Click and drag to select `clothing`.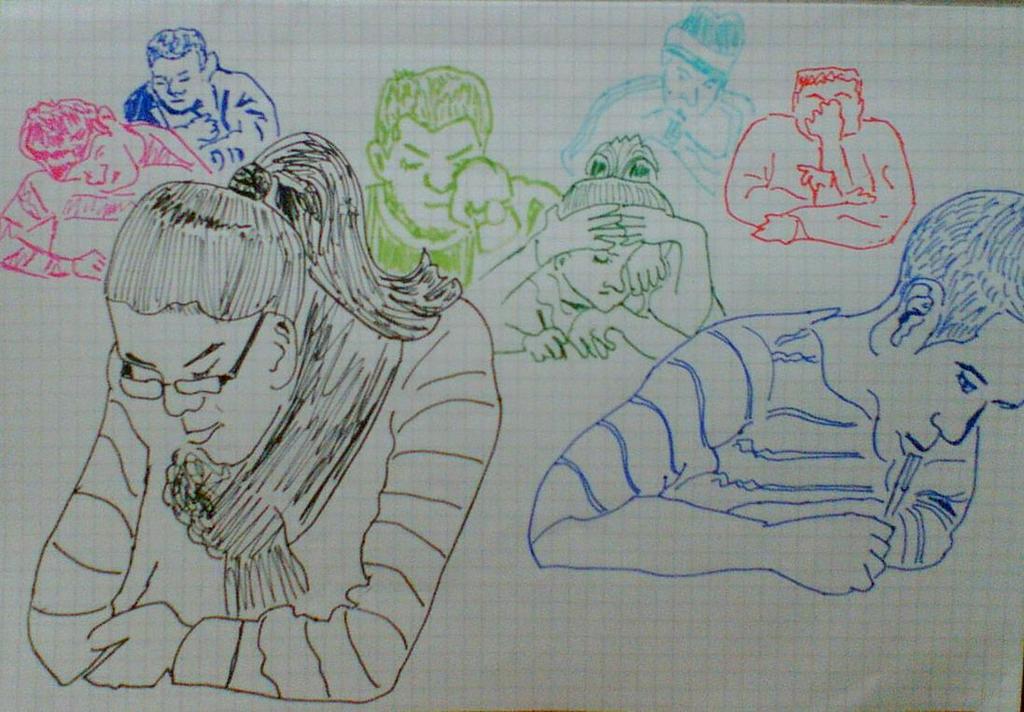
Selection: 26:284:508:703.
